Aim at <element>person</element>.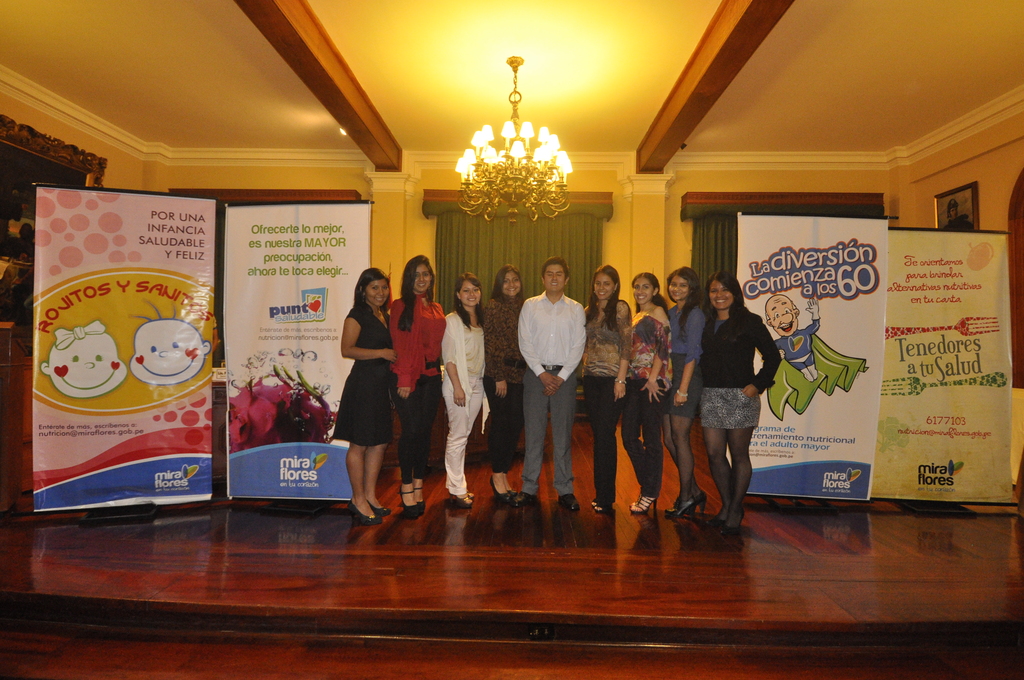
Aimed at (40, 318, 127, 400).
